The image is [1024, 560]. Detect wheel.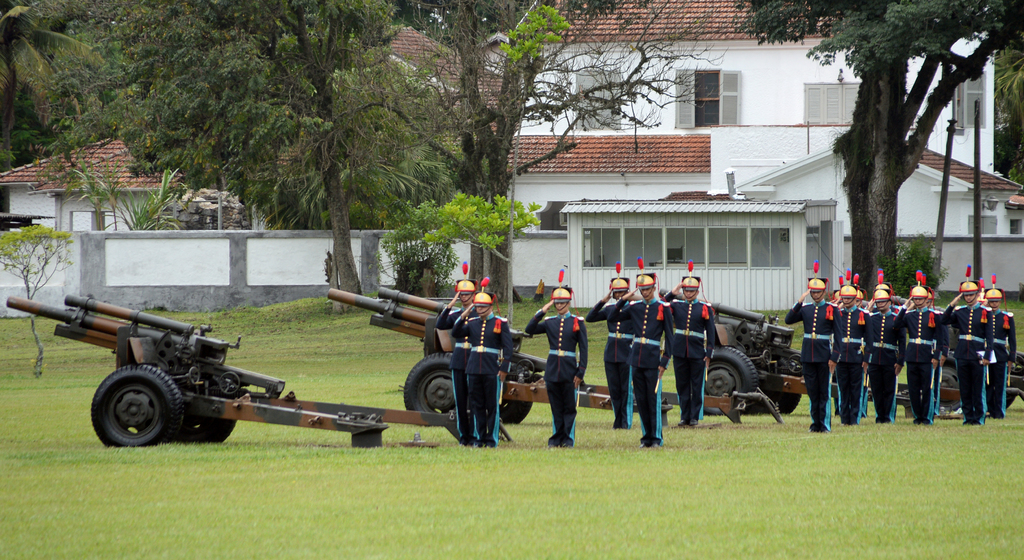
Detection: [x1=176, y1=412, x2=236, y2=445].
